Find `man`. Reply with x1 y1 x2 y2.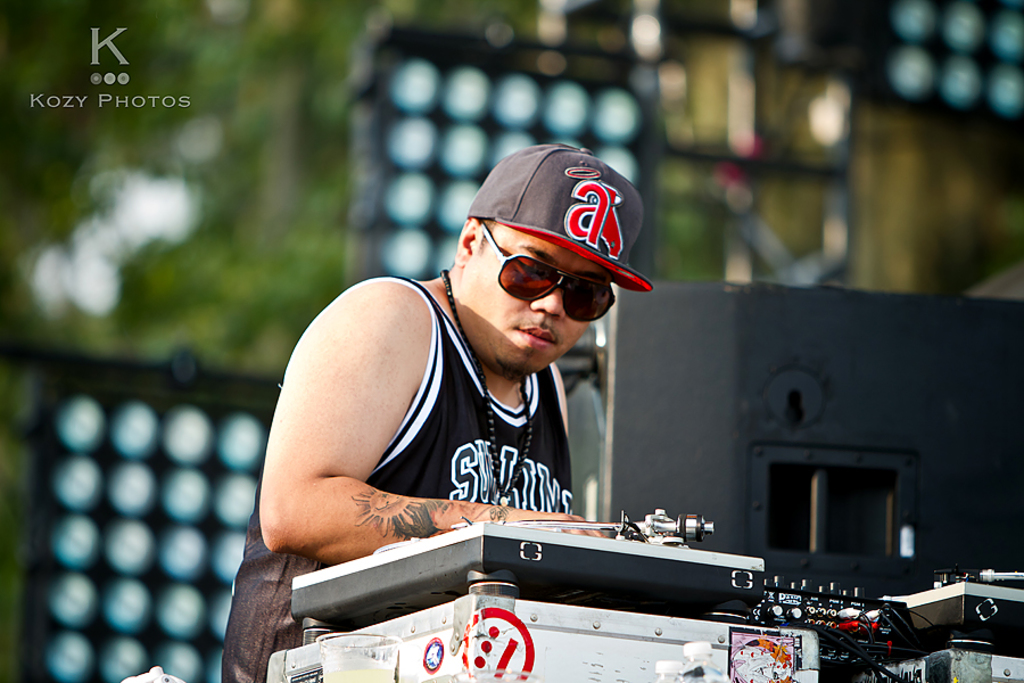
217 137 652 682.
